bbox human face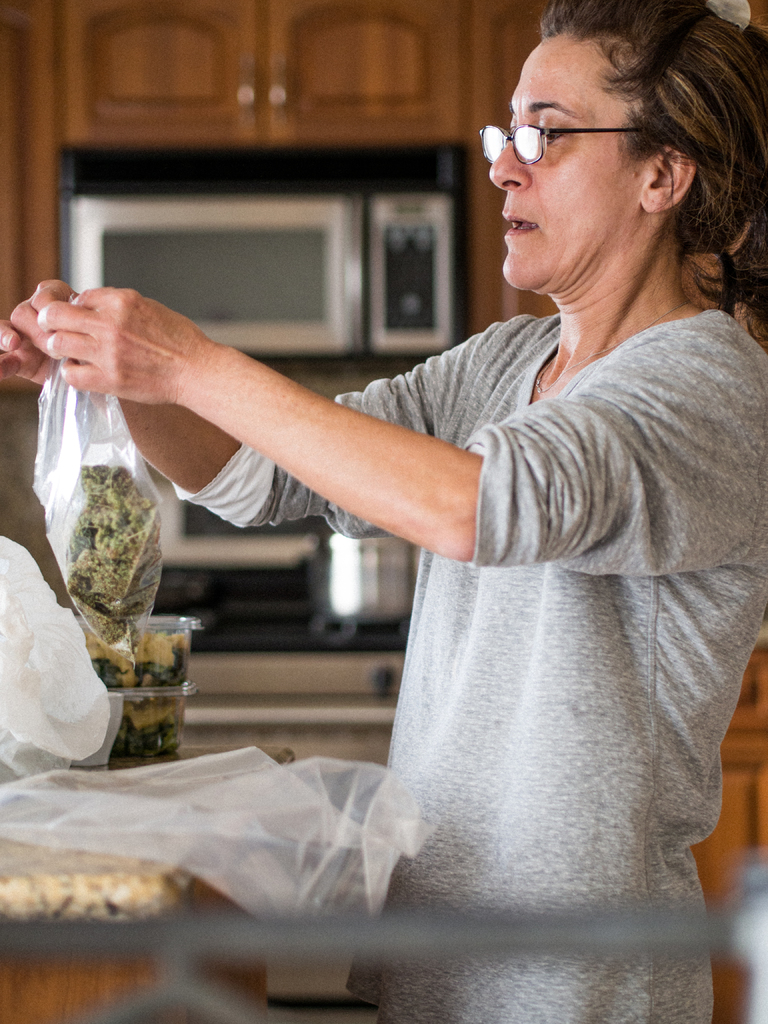
bbox=(488, 41, 639, 300)
